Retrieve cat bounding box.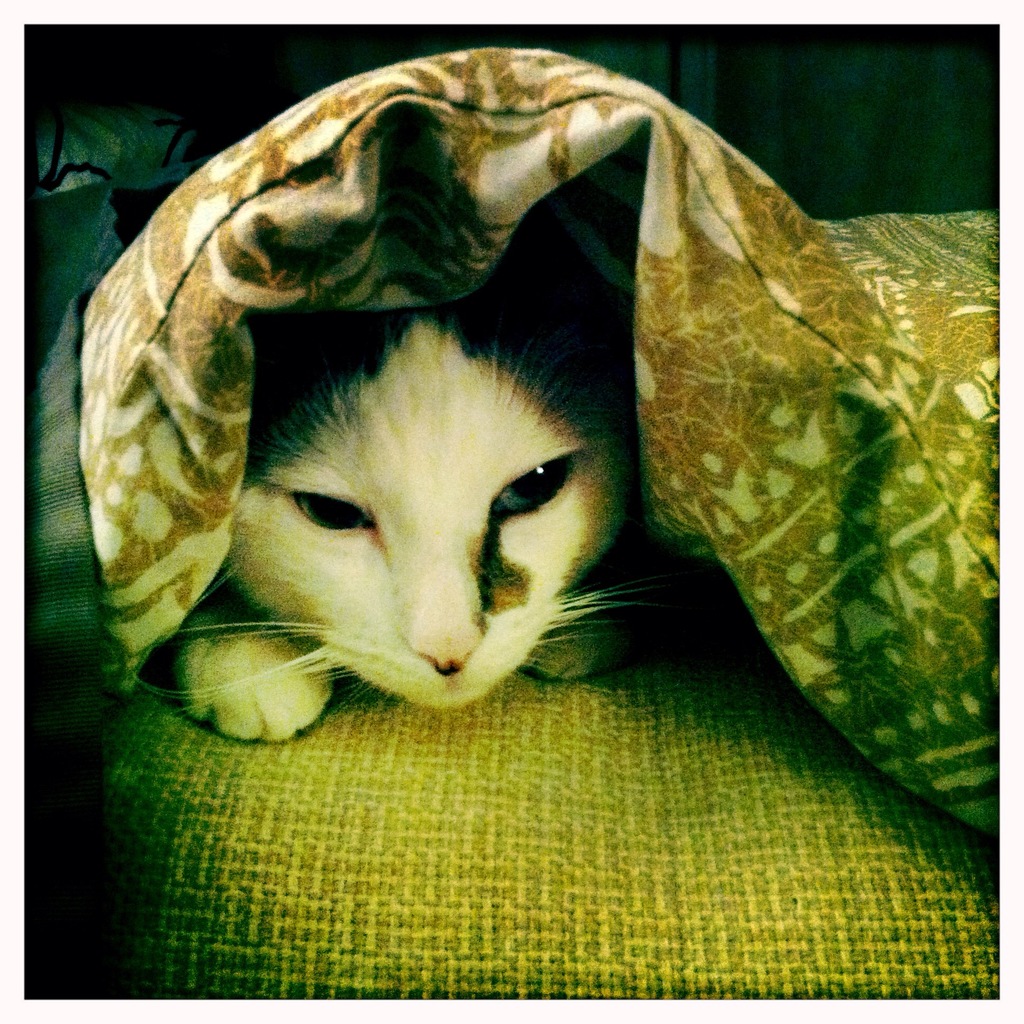
Bounding box: [left=127, top=228, right=699, bottom=748].
